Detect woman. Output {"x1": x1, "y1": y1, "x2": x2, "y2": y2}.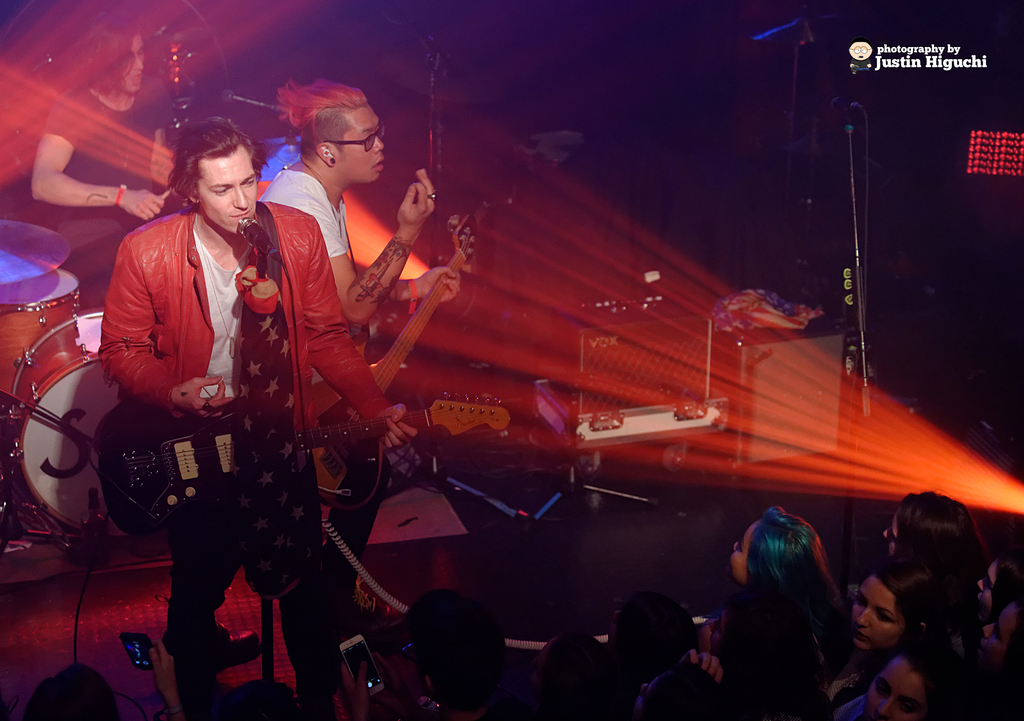
{"x1": 685, "y1": 515, "x2": 854, "y2": 704}.
